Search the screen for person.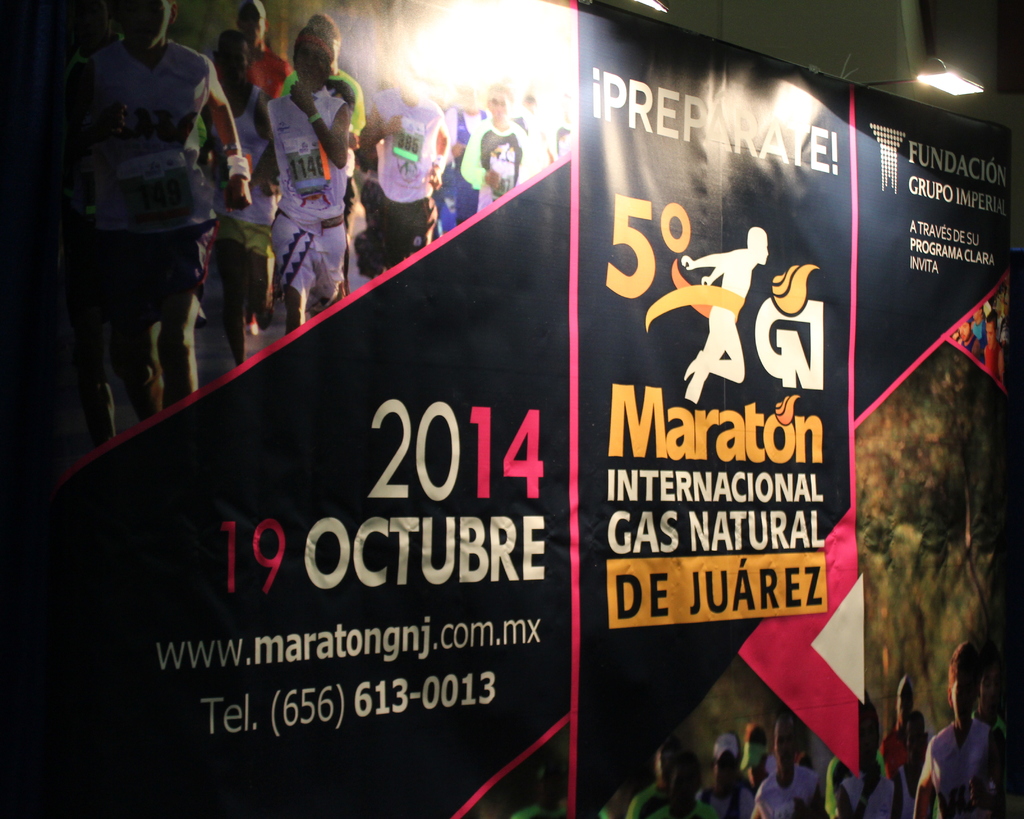
Found at bbox=(253, 26, 353, 333).
